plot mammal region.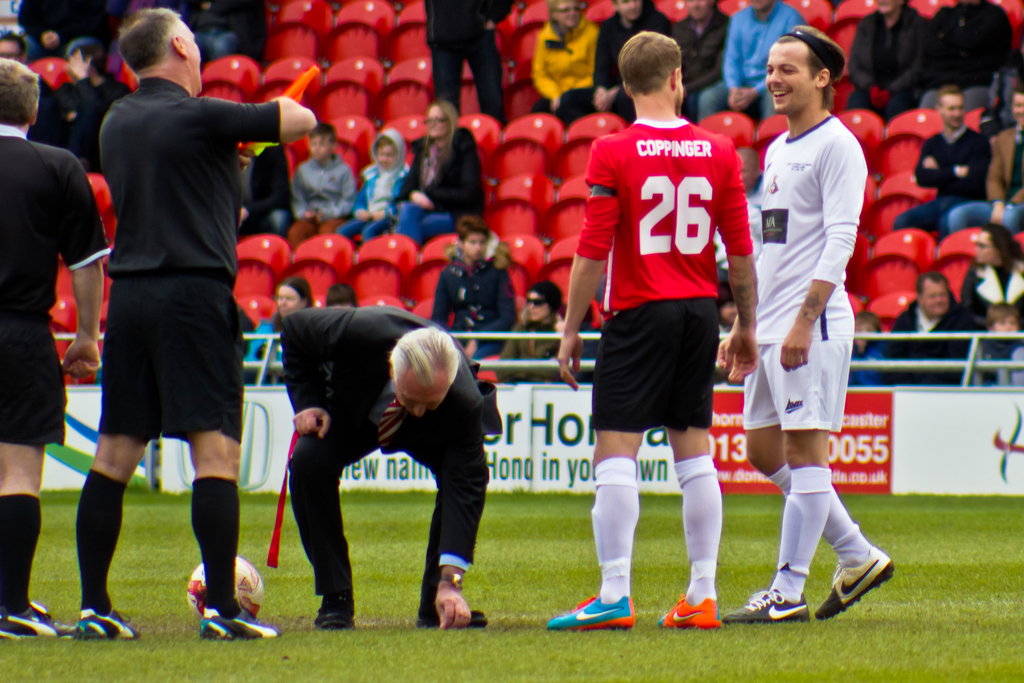
Plotted at left=717, top=22, right=897, bottom=626.
